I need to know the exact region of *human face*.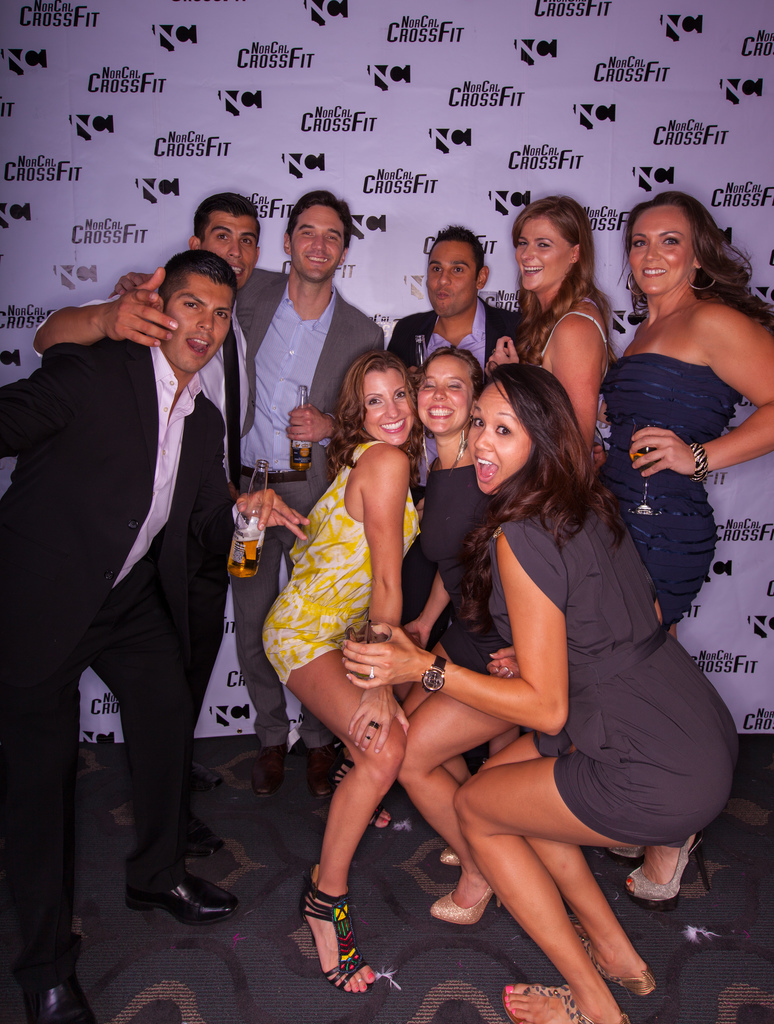
Region: select_region(425, 239, 481, 321).
